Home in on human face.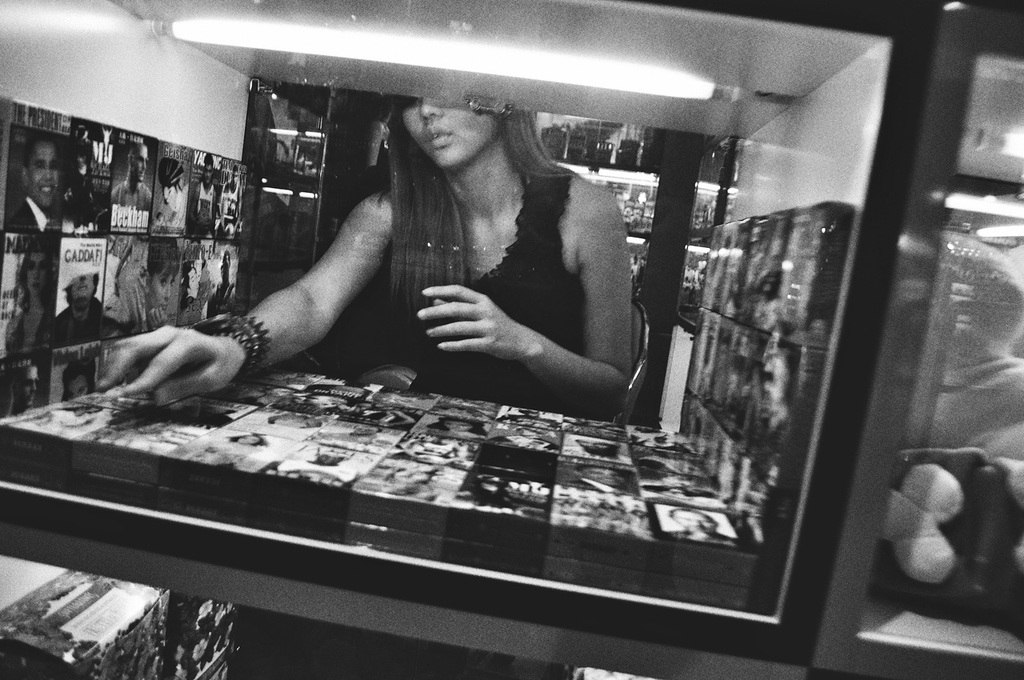
Homed in at (left=74, top=274, right=100, bottom=297).
